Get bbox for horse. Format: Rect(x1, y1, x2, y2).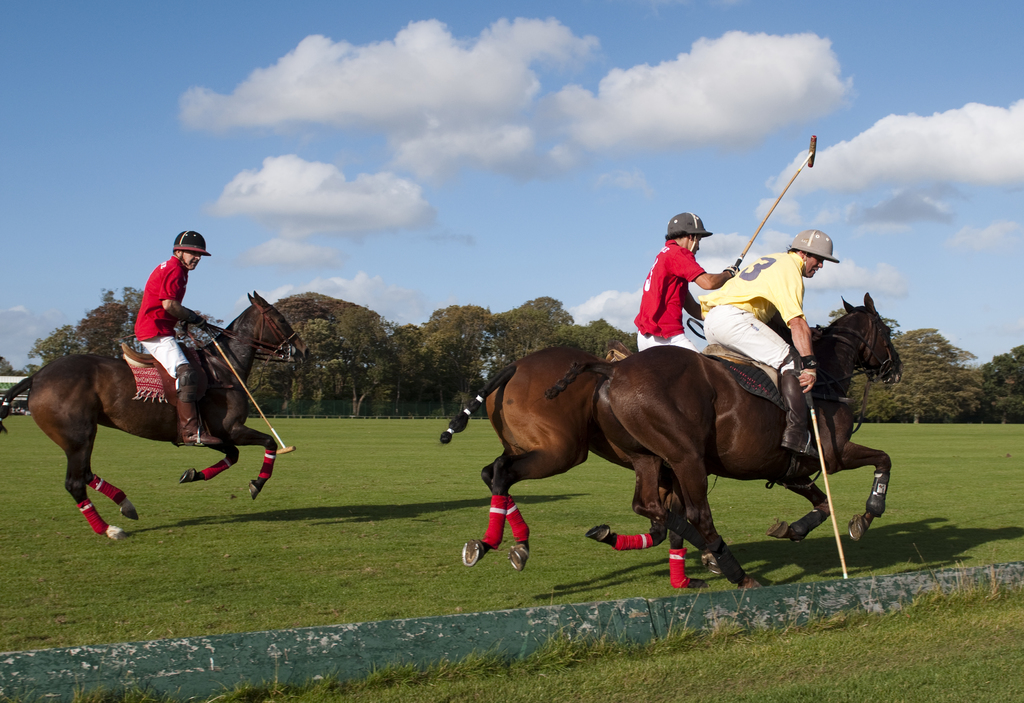
Rect(436, 345, 711, 591).
